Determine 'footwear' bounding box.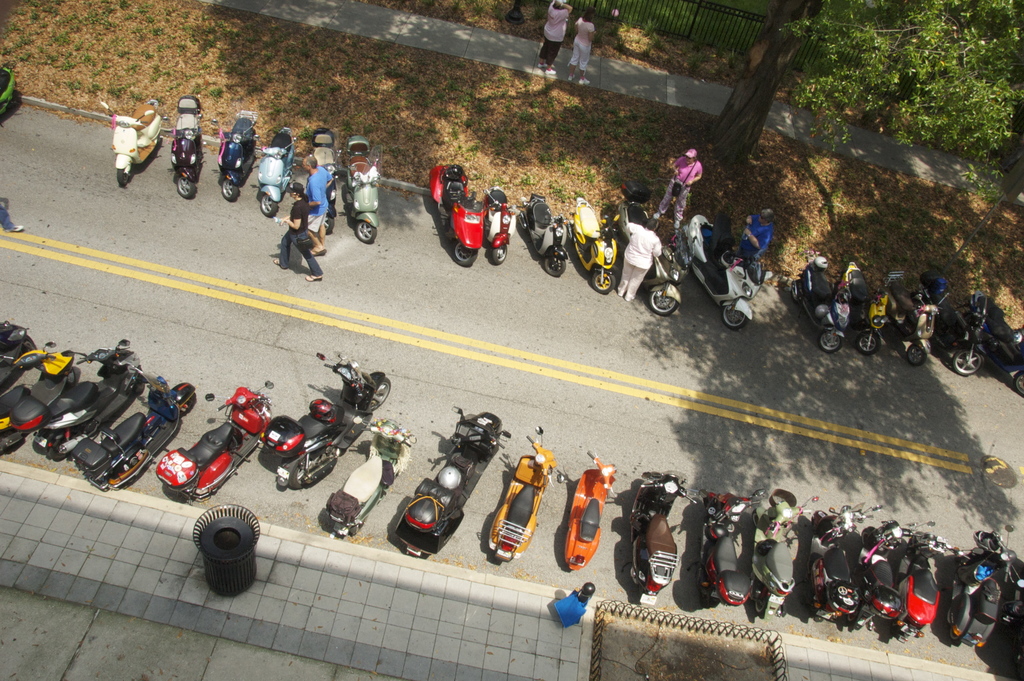
Determined: (579, 79, 589, 85).
